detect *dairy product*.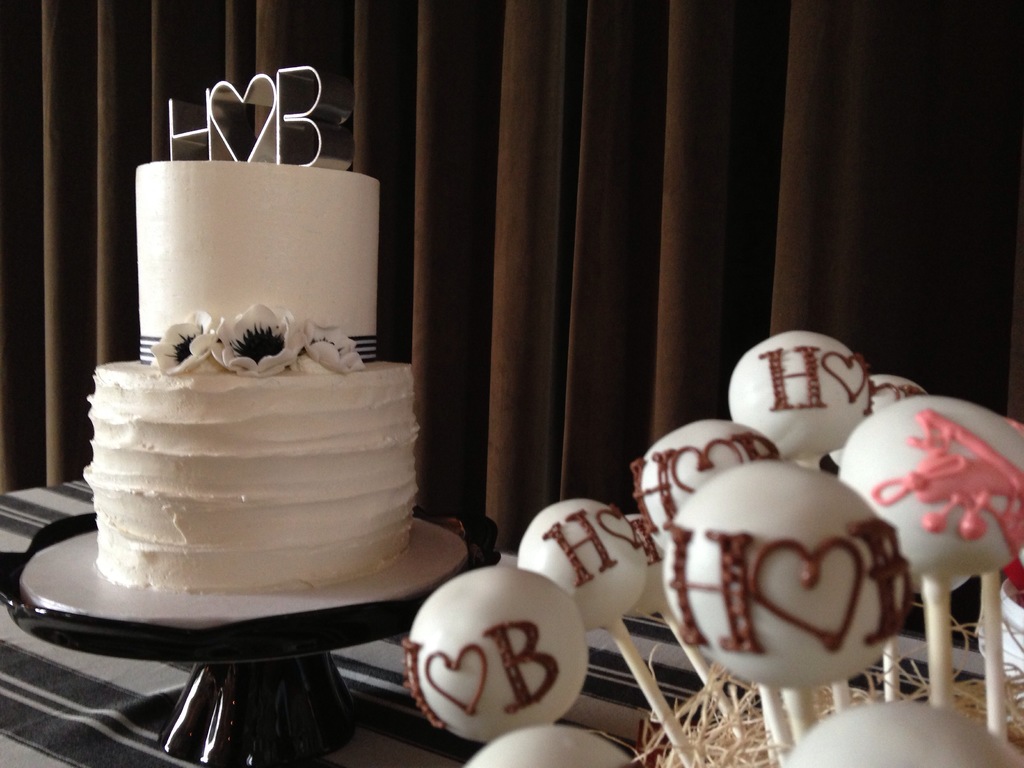
Detected at [left=834, top=399, right=1023, bottom=576].
